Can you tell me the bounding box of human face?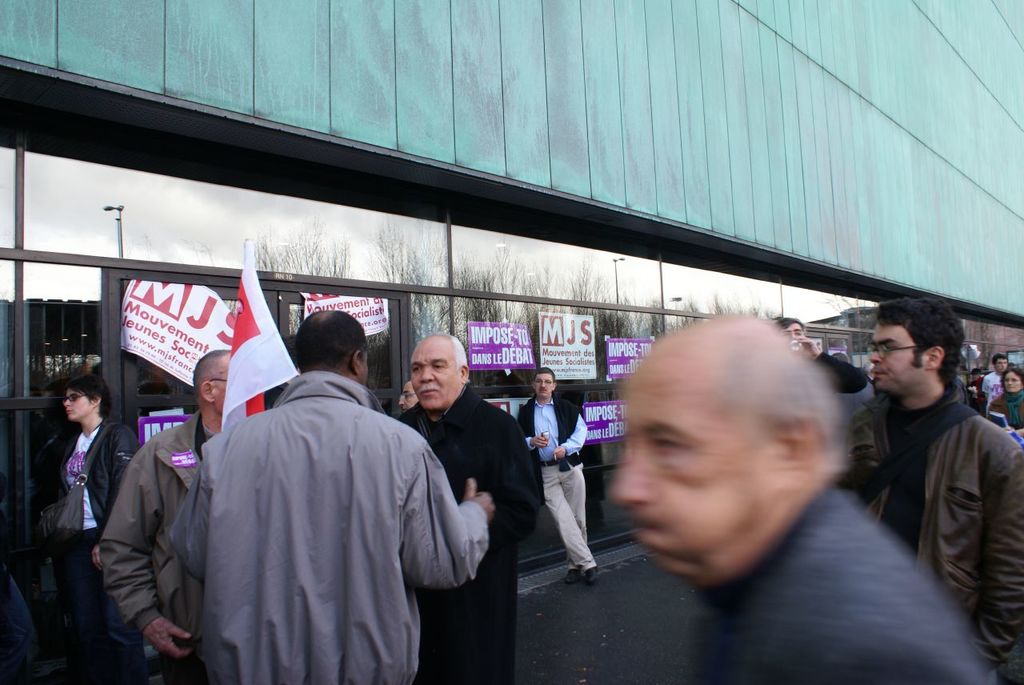
[1006,375,1023,393].
